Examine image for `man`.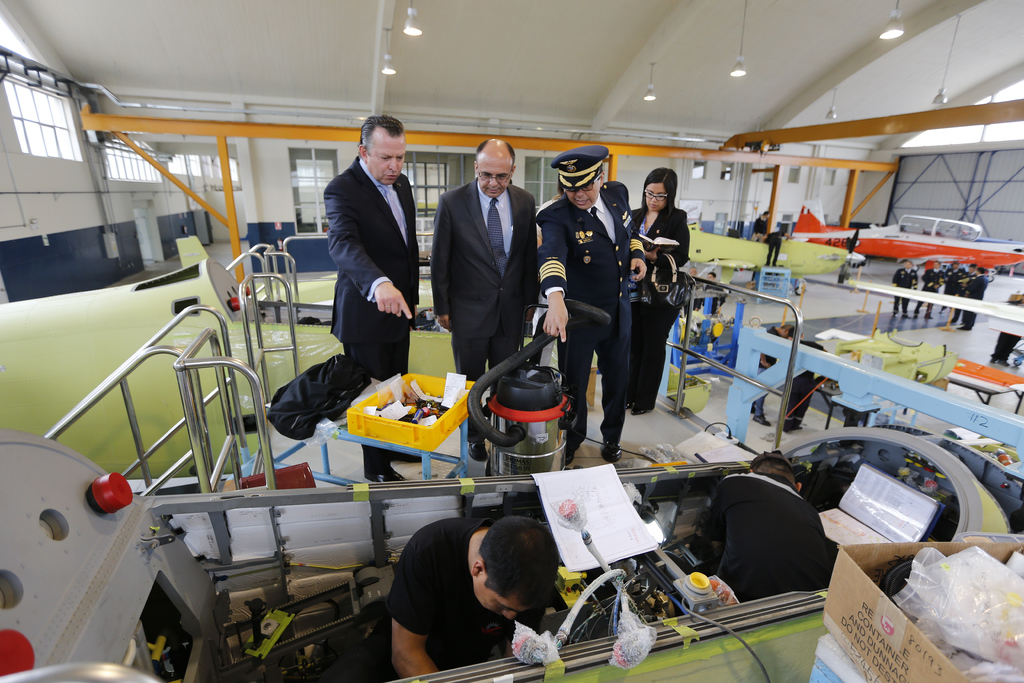
Examination result: x1=703 y1=450 x2=836 y2=606.
